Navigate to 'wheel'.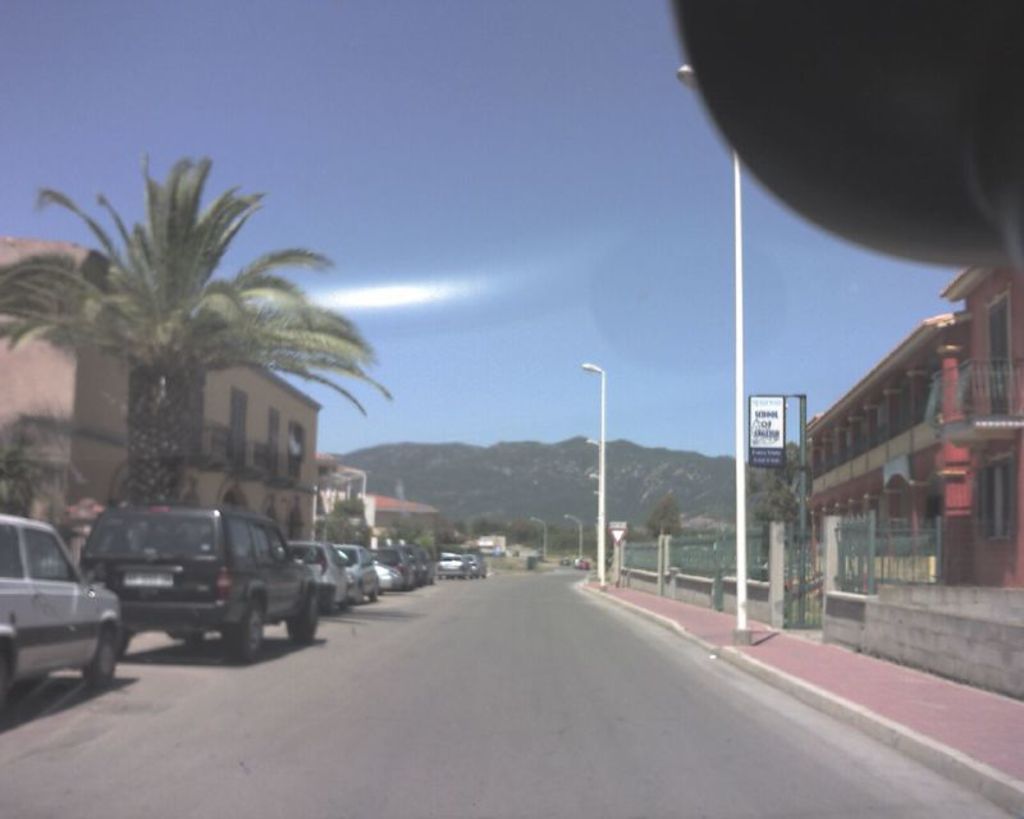
Navigation target: 283,582,320,653.
